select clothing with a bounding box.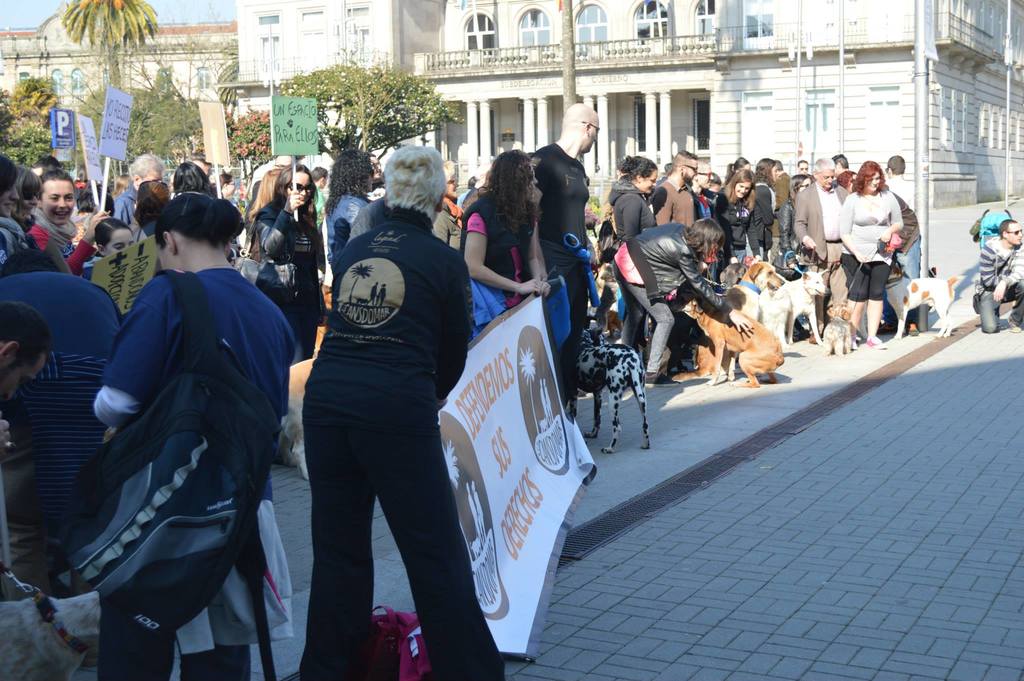
[981, 233, 1023, 293].
